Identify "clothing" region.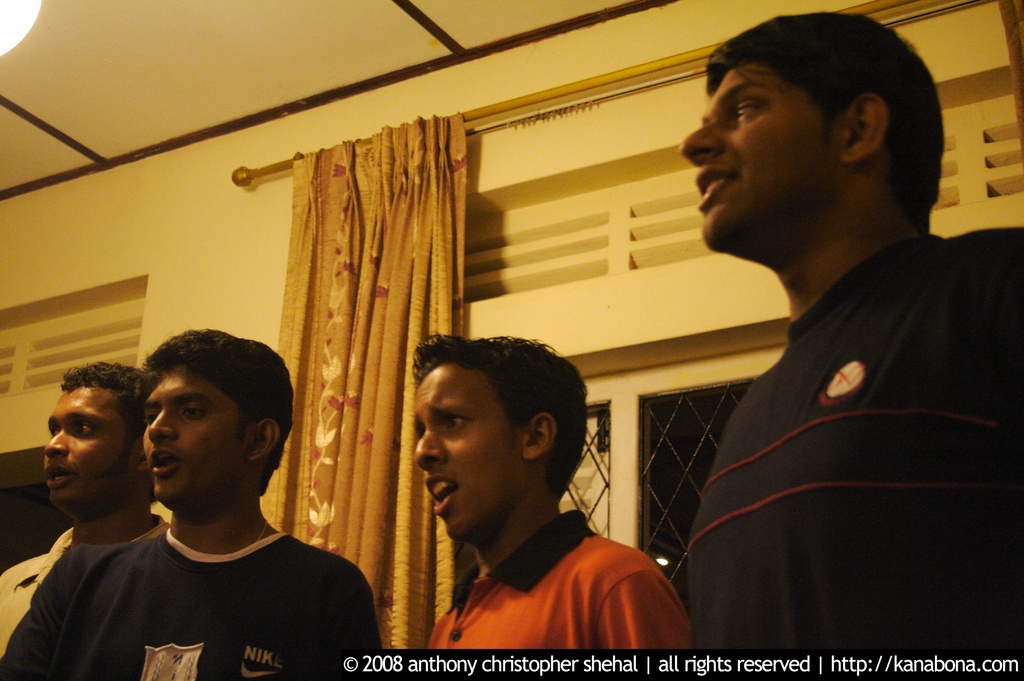
Region: [left=427, top=509, right=693, bottom=653].
